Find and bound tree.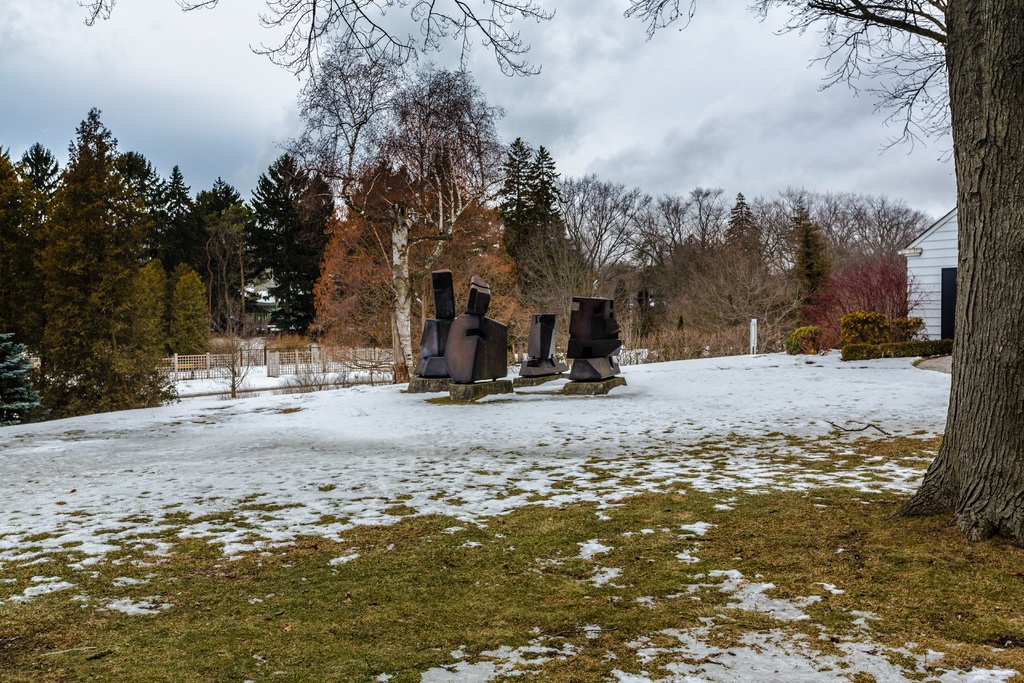
Bound: [243, 135, 313, 264].
